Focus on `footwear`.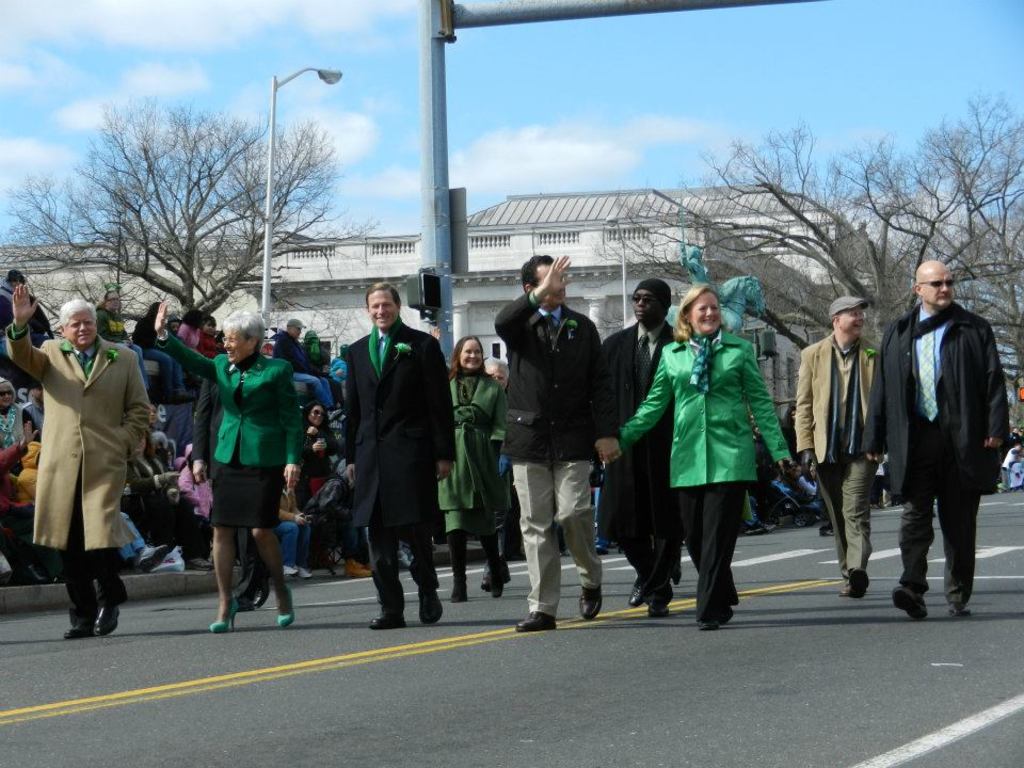
Focused at <region>745, 527, 761, 534</region>.
